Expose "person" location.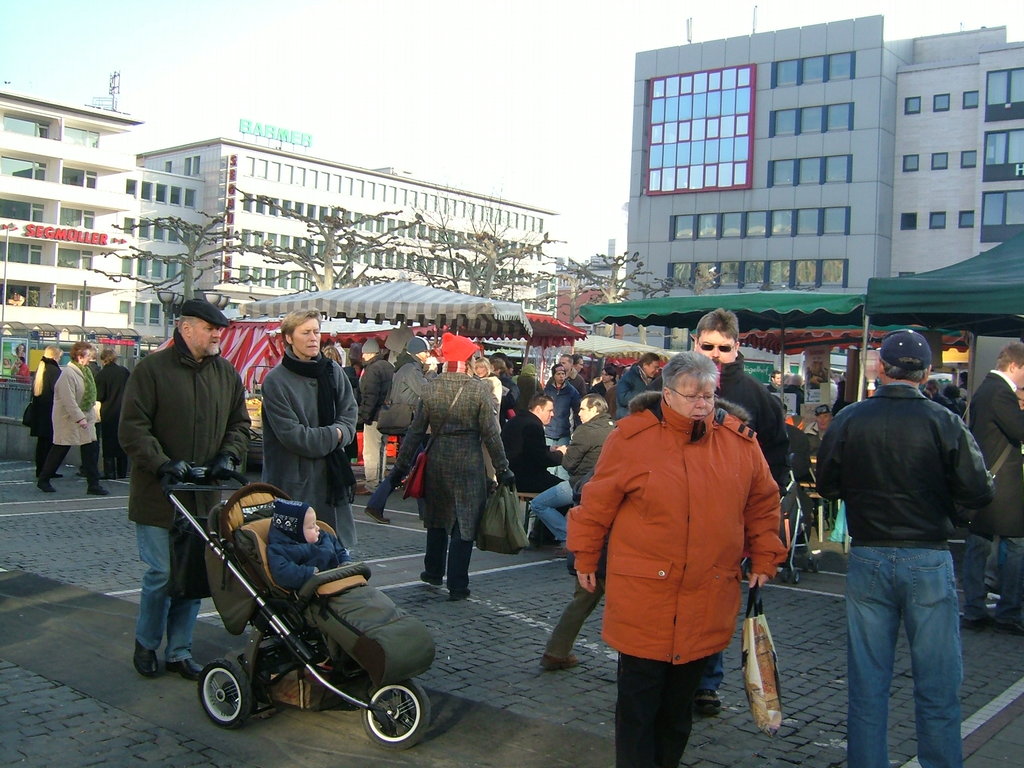
Exposed at box=[766, 369, 785, 393].
